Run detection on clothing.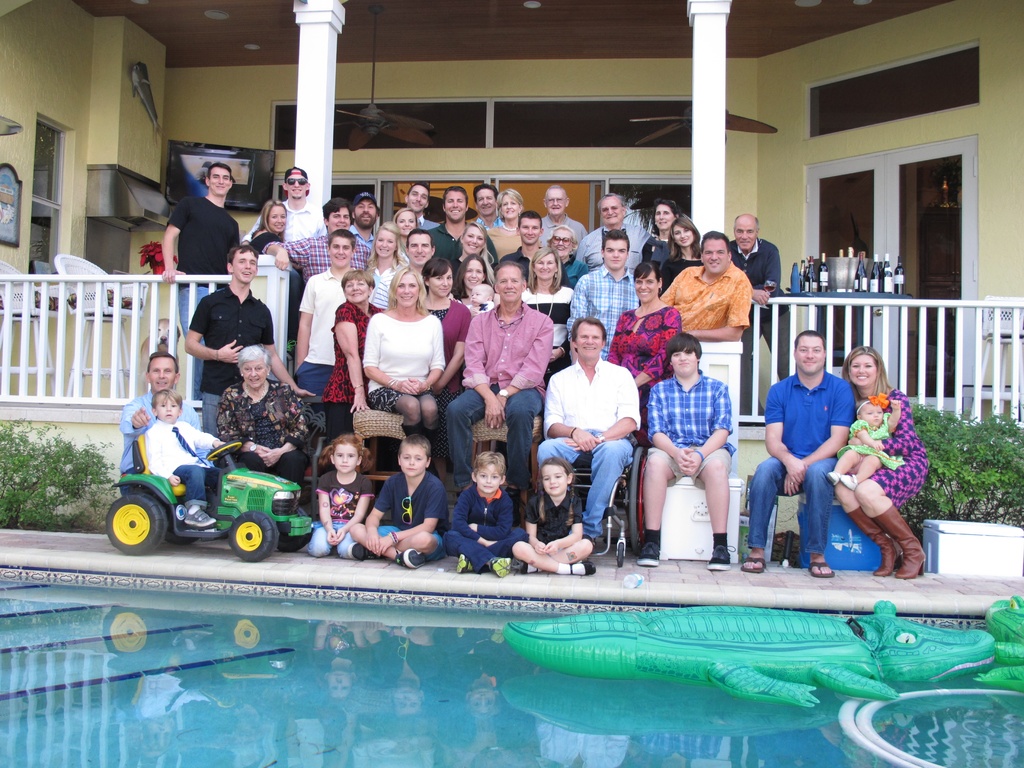
Result: {"x1": 330, "y1": 305, "x2": 369, "y2": 438}.
